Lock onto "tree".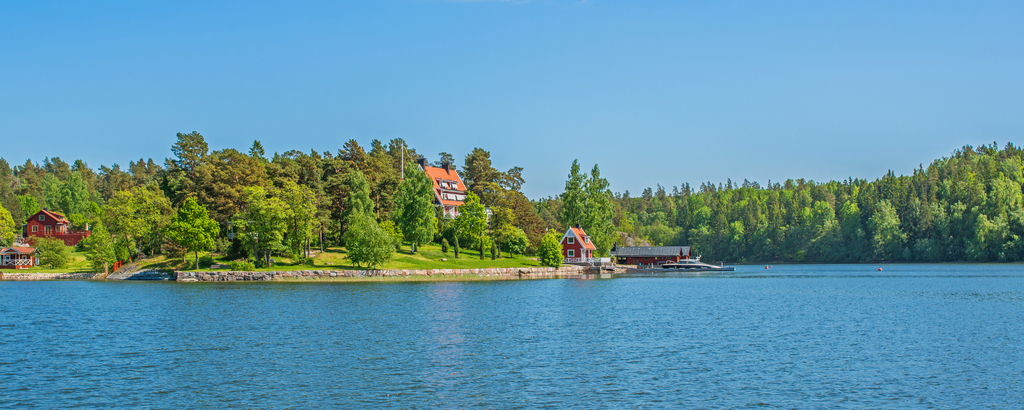
Locked: box(161, 130, 210, 201).
